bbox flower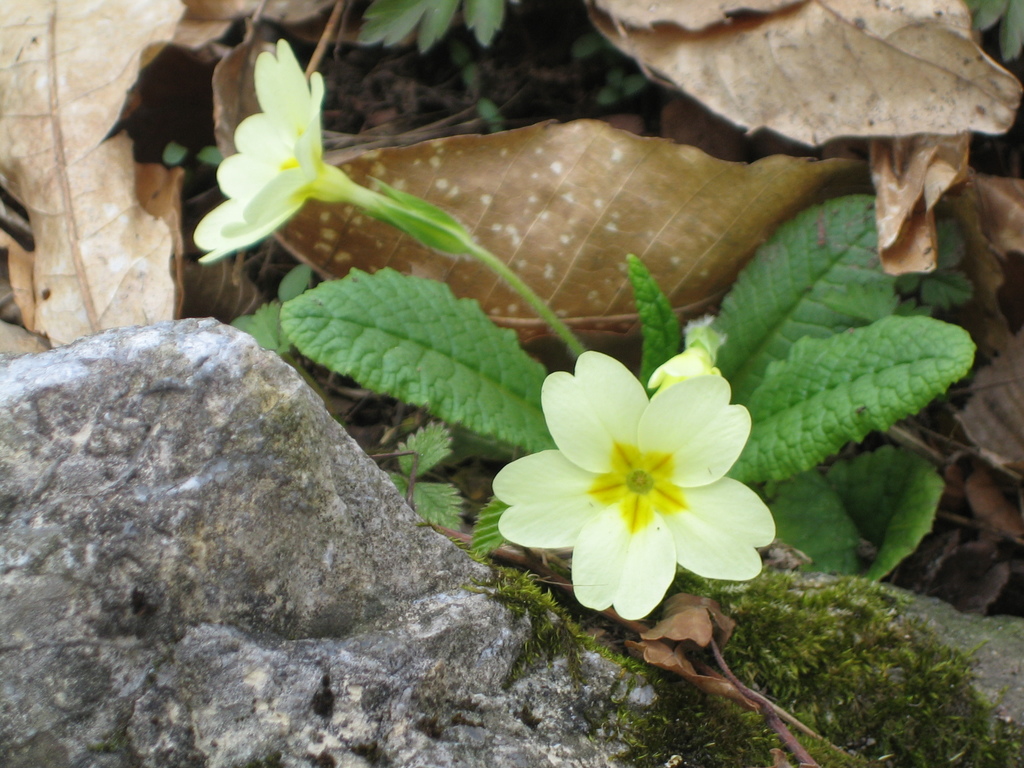
196/40/324/266
